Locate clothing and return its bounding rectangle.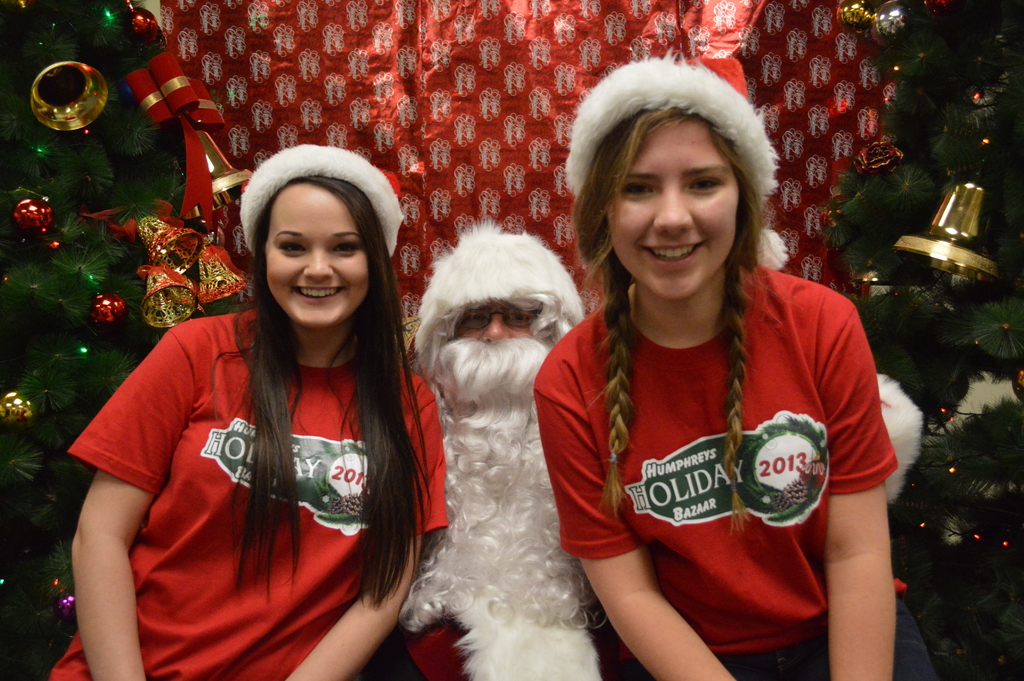
BBox(554, 249, 882, 639).
